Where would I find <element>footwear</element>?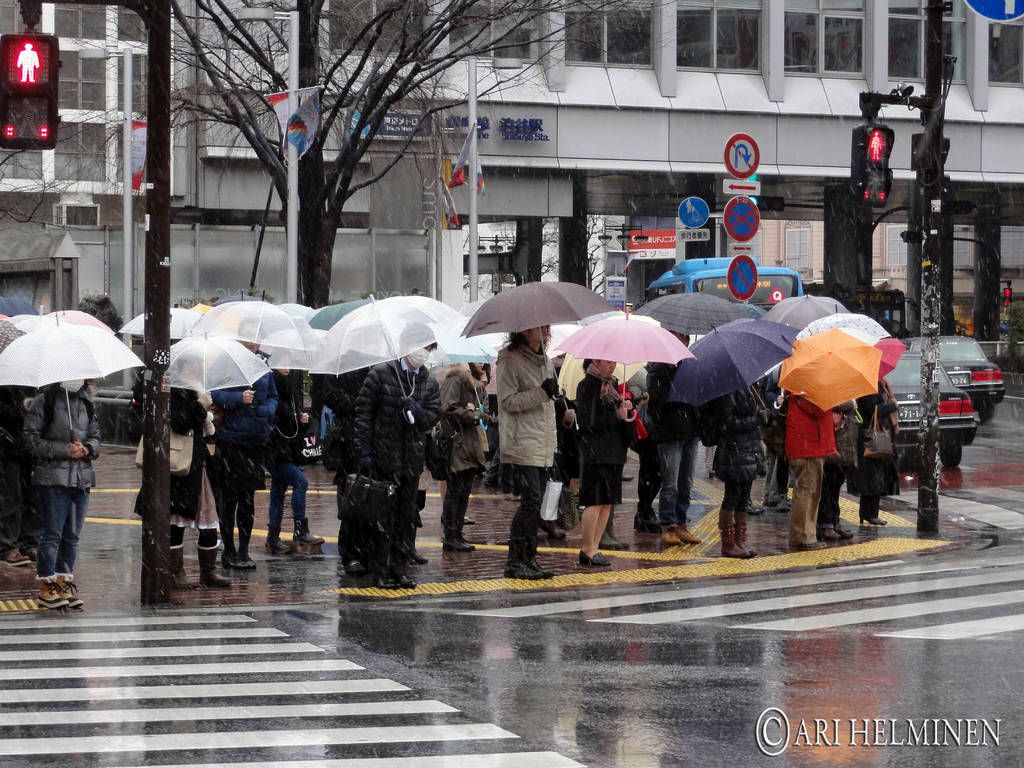
At (x1=198, y1=544, x2=232, y2=589).
